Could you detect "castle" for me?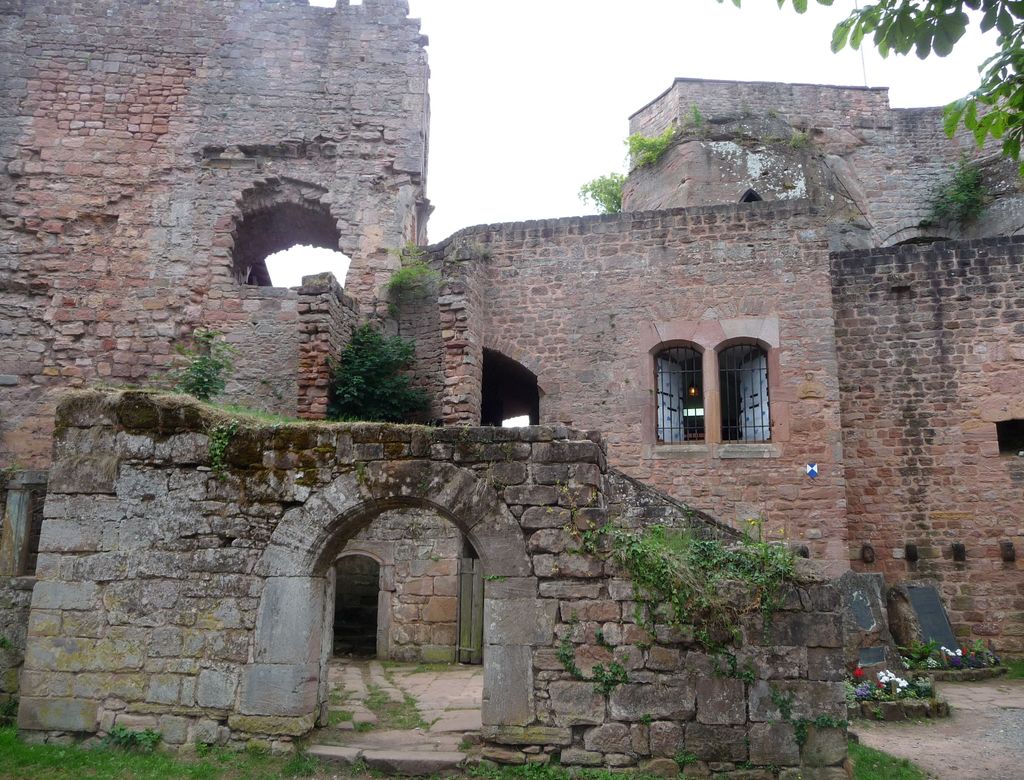
Detection result: region(51, 19, 1010, 731).
